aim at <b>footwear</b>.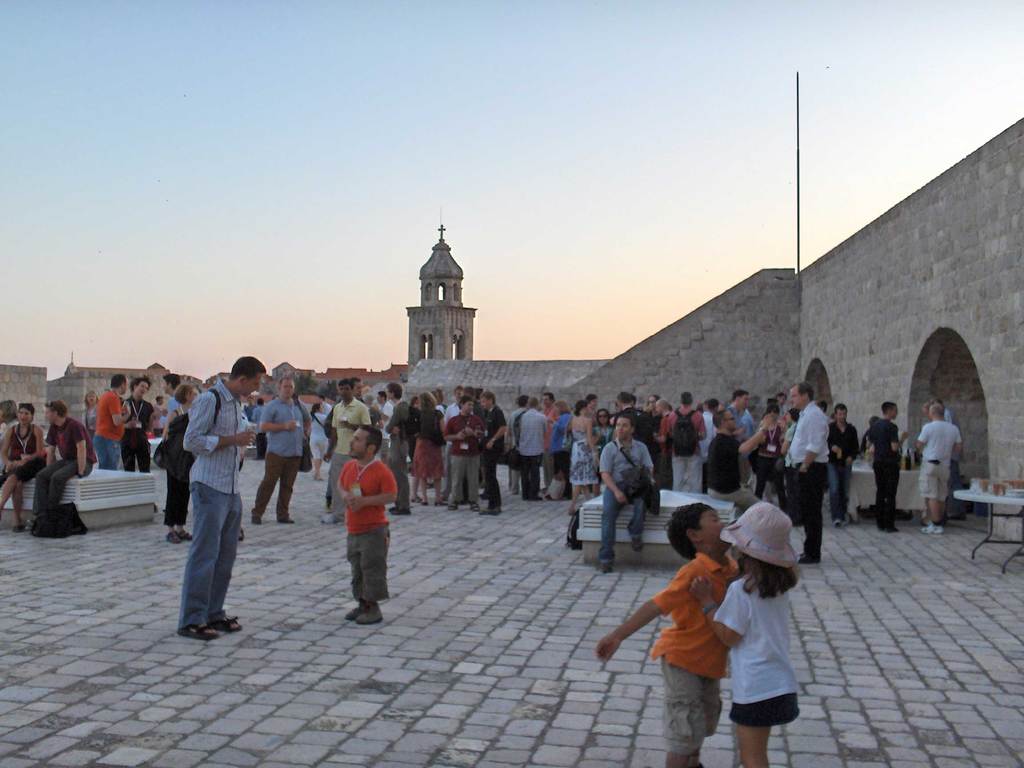
Aimed at BBox(423, 499, 432, 507).
